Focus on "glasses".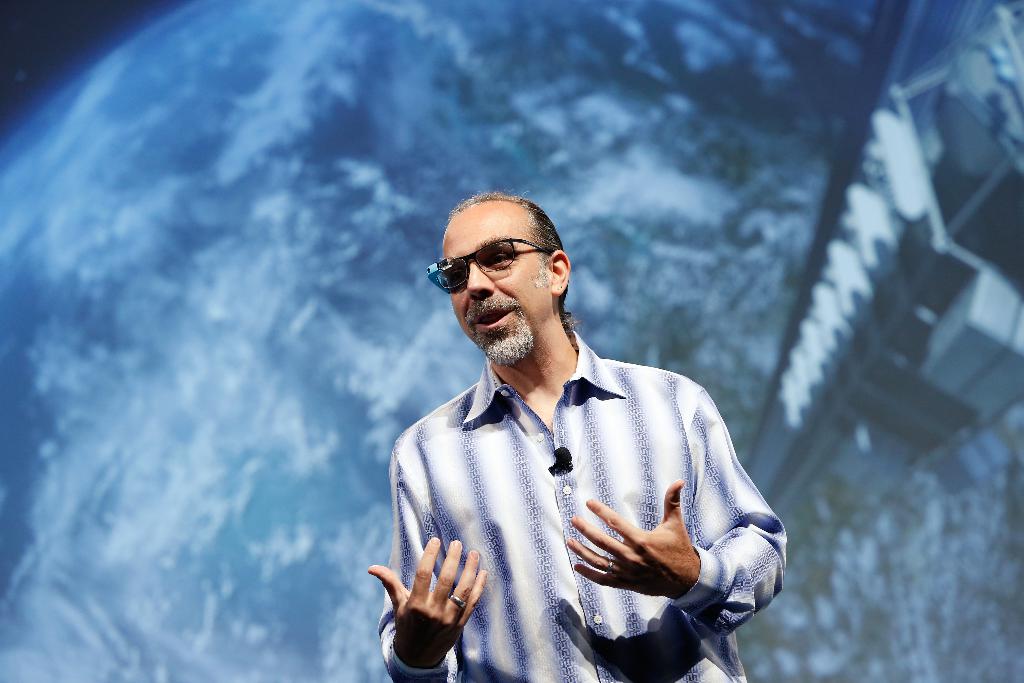
Focused at left=426, top=237, right=547, bottom=292.
